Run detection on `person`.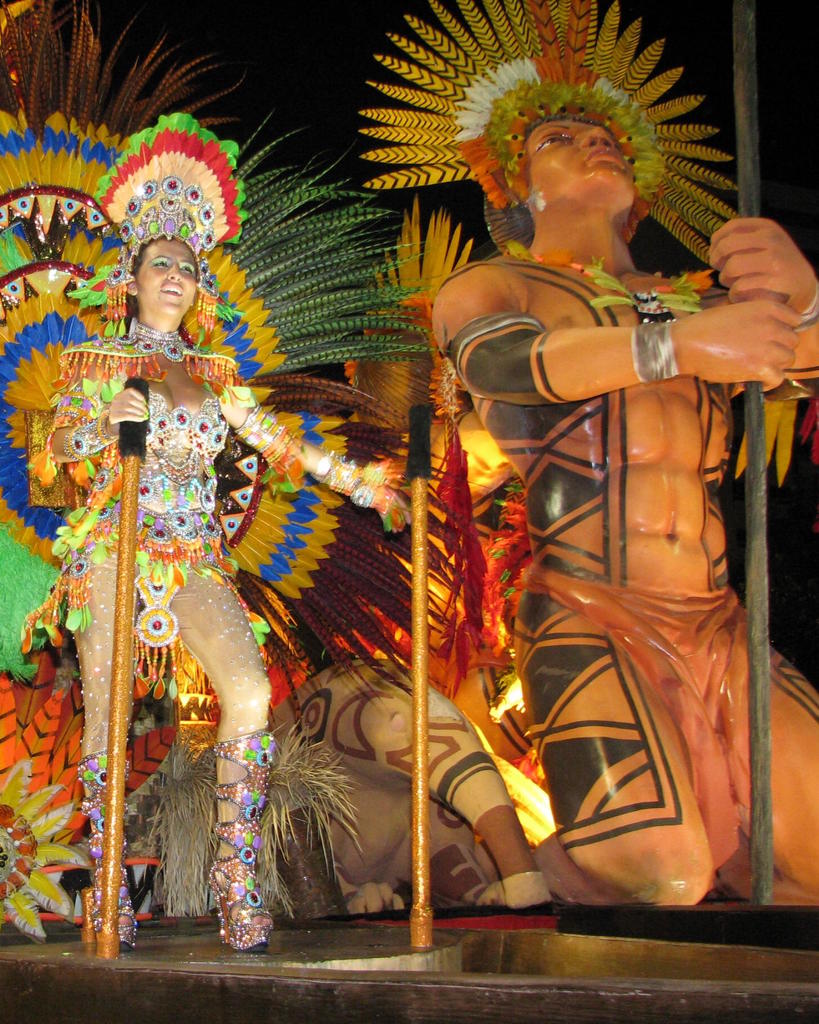
Result: left=54, top=235, right=414, bottom=950.
